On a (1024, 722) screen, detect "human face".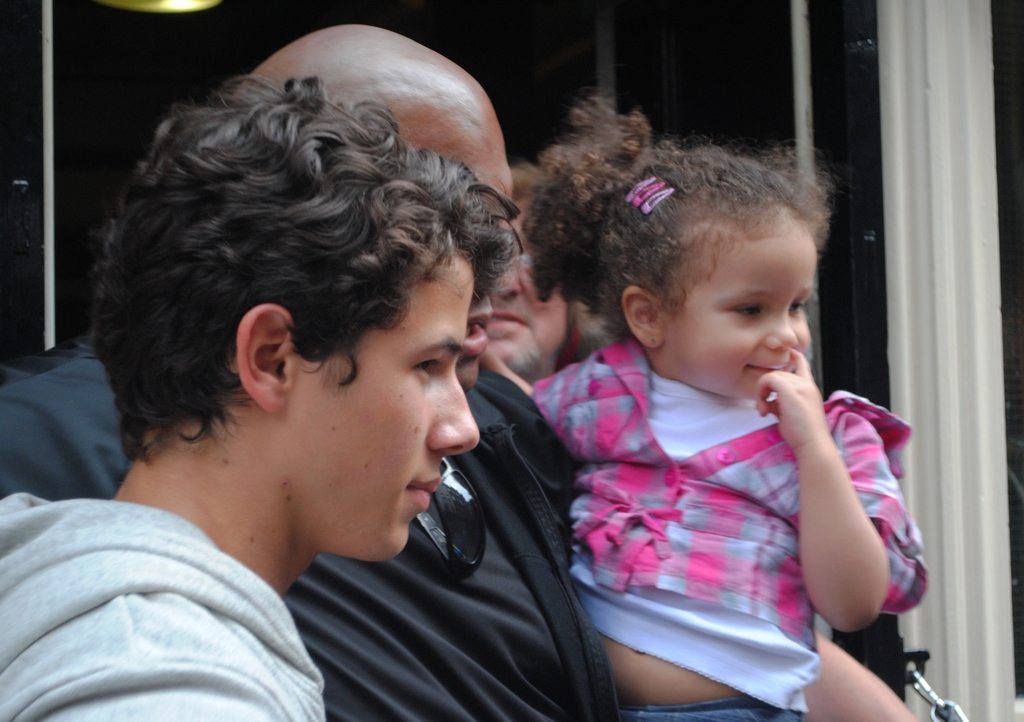
{"left": 488, "top": 189, "right": 570, "bottom": 384}.
